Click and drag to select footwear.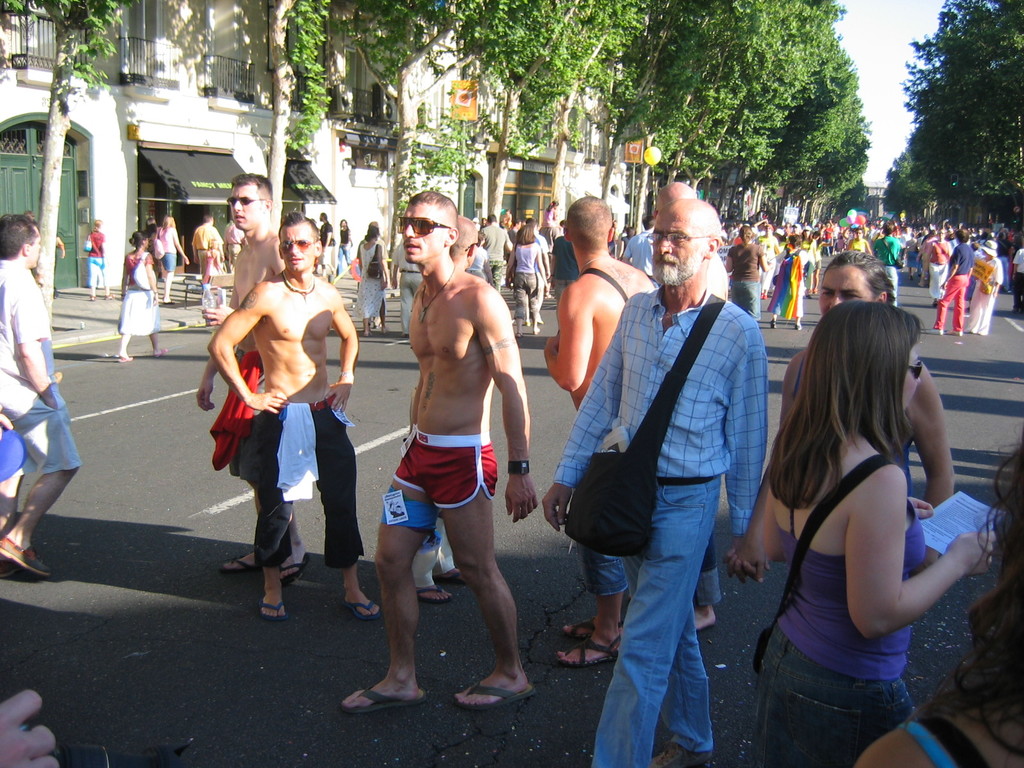
Selection: l=282, t=553, r=308, b=583.
